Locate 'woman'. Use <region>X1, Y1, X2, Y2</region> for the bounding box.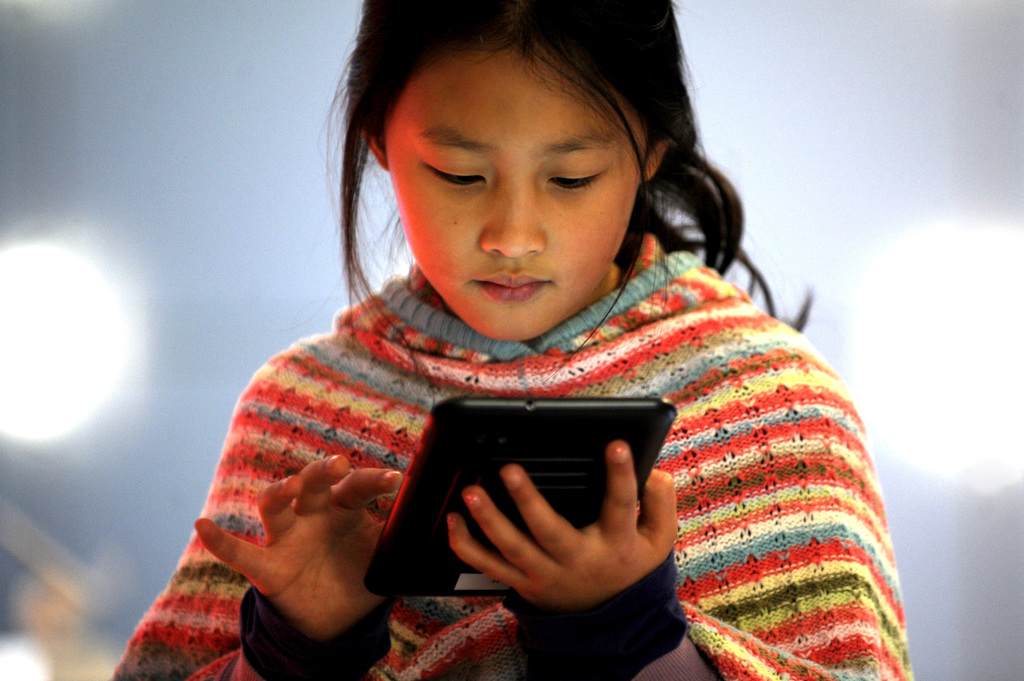
<region>74, 0, 932, 680</region>.
